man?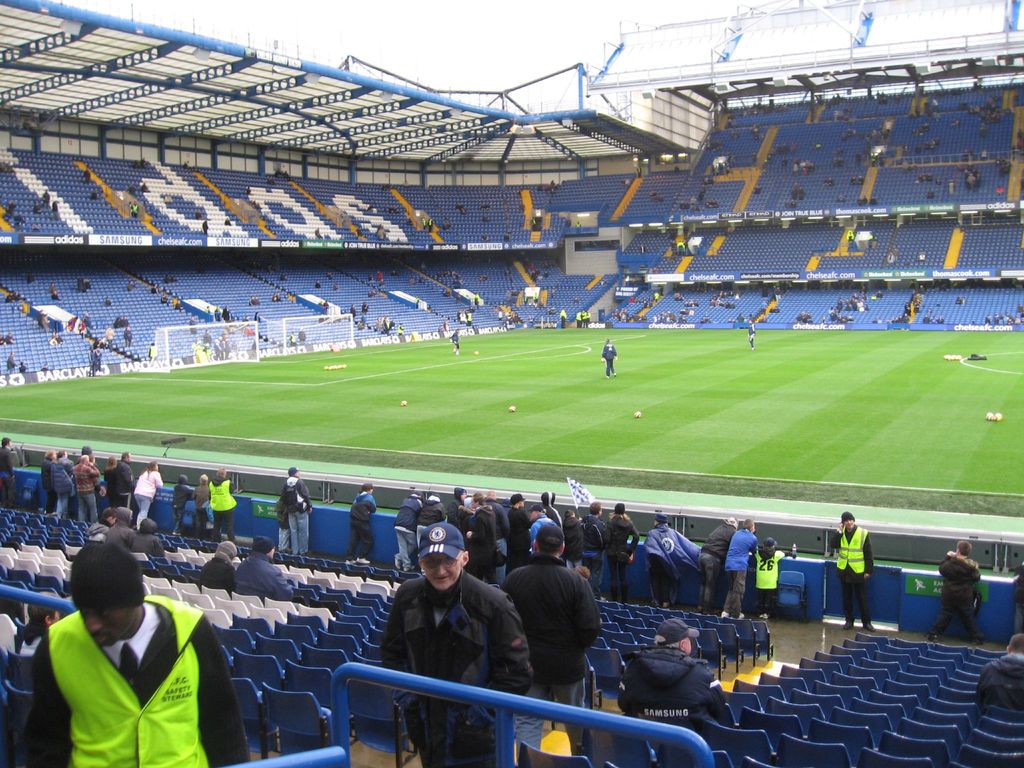
{"x1": 376, "y1": 522, "x2": 536, "y2": 767}
